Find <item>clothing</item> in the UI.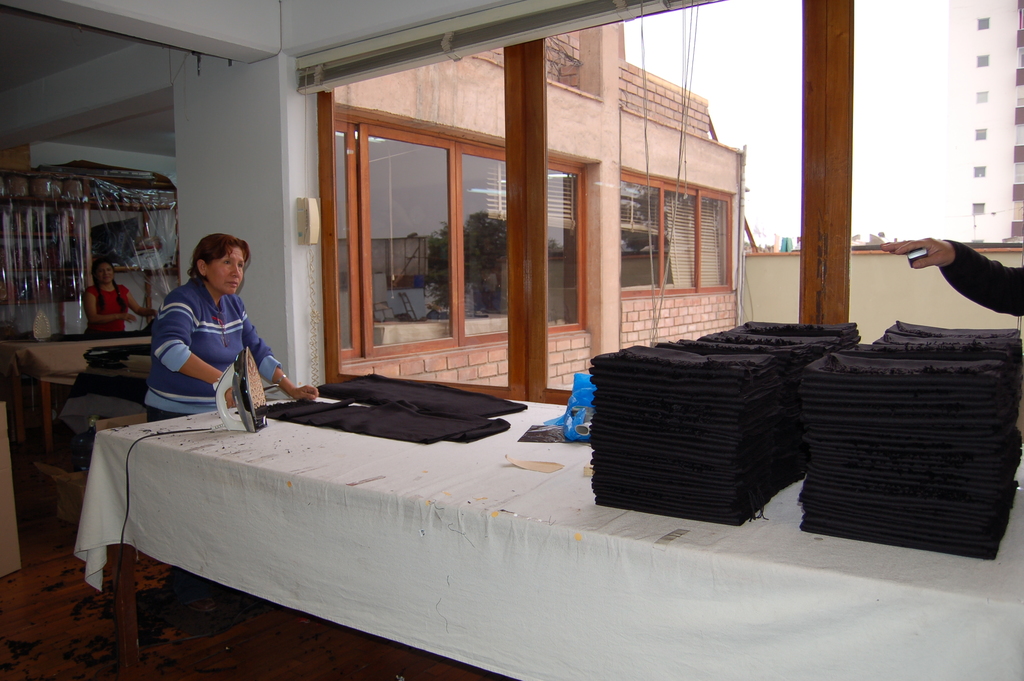
UI element at box(78, 281, 133, 329).
